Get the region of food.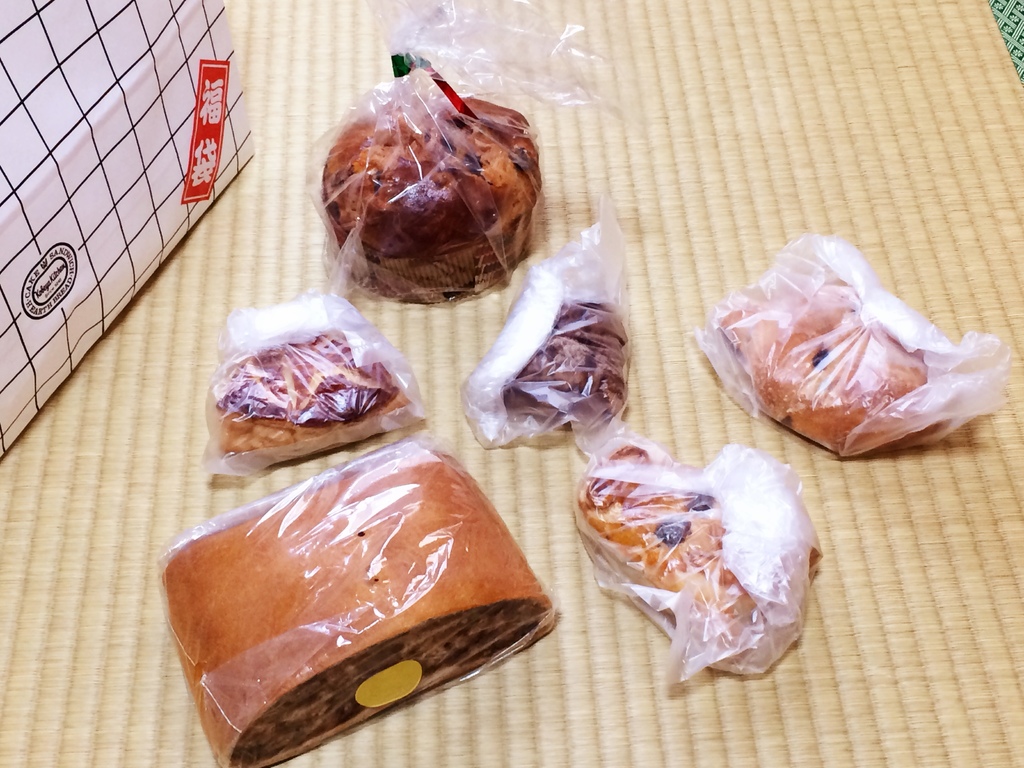
x1=722, y1=273, x2=932, y2=454.
